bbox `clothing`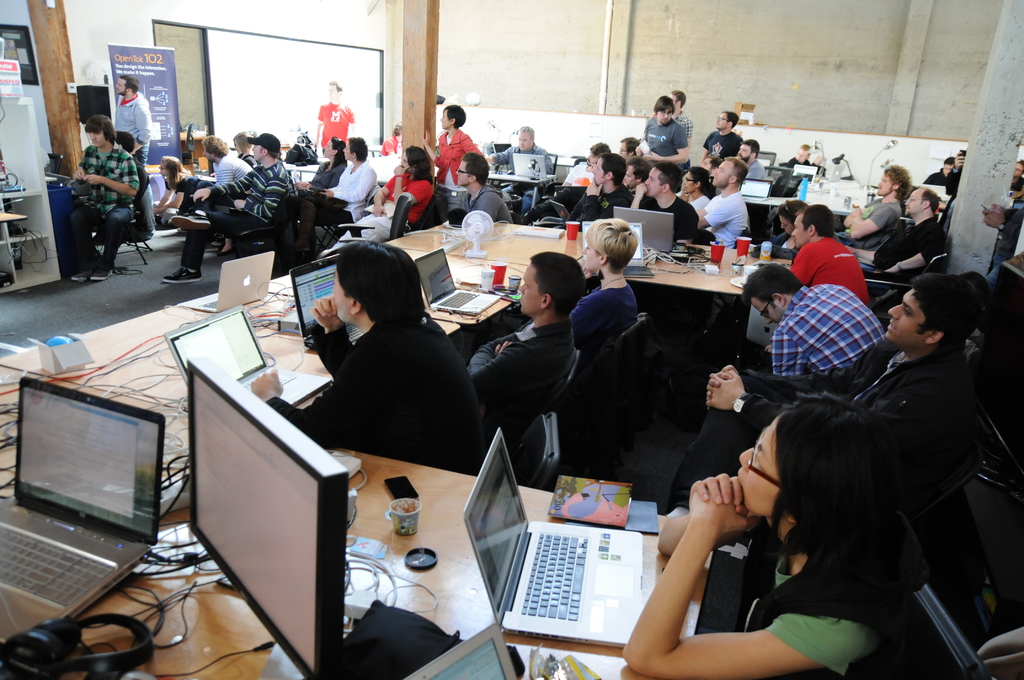
<box>246,149,263,172</box>
